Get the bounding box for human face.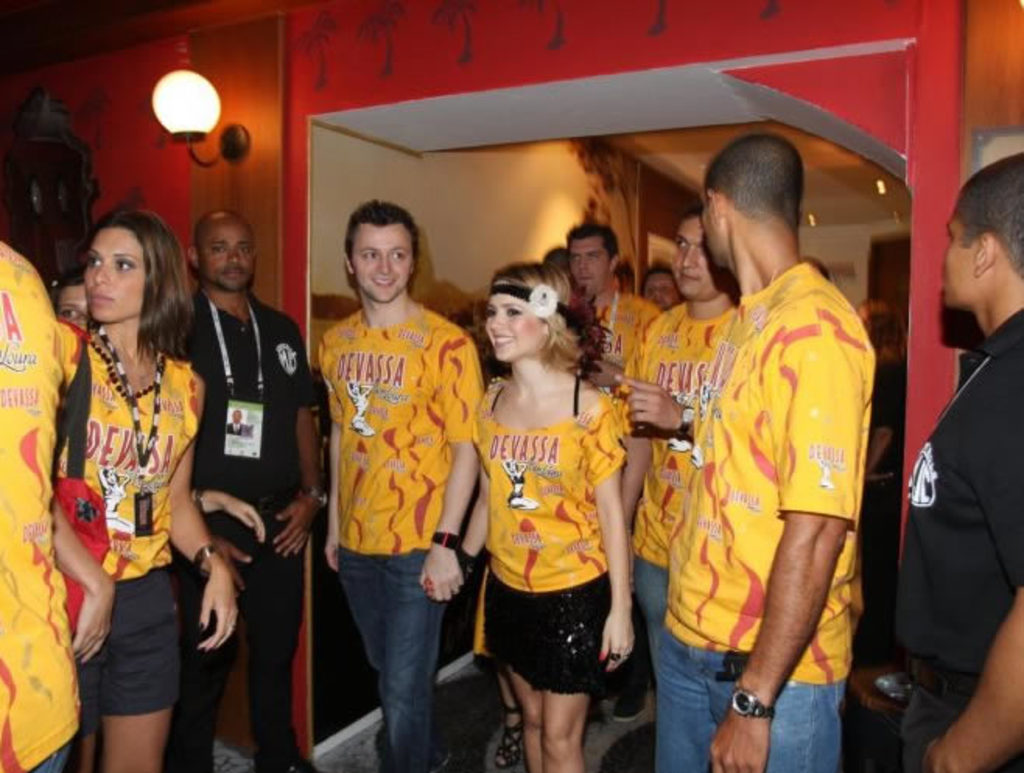
crop(671, 222, 728, 303).
